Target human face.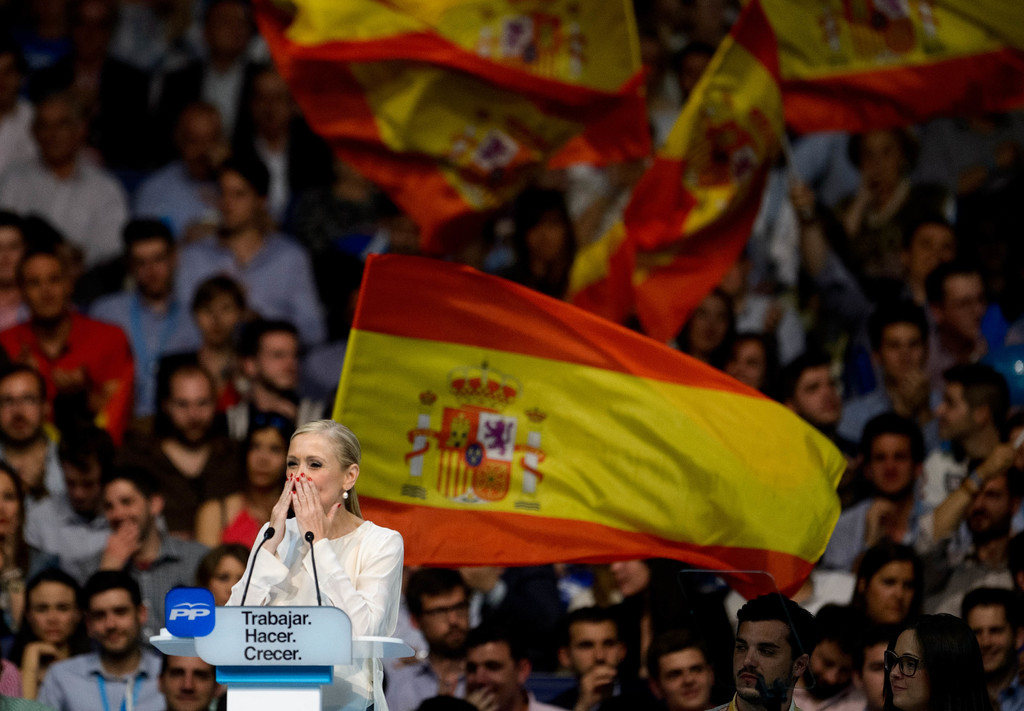
Target region: x1=30, y1=585, x2=74, y2=643.
